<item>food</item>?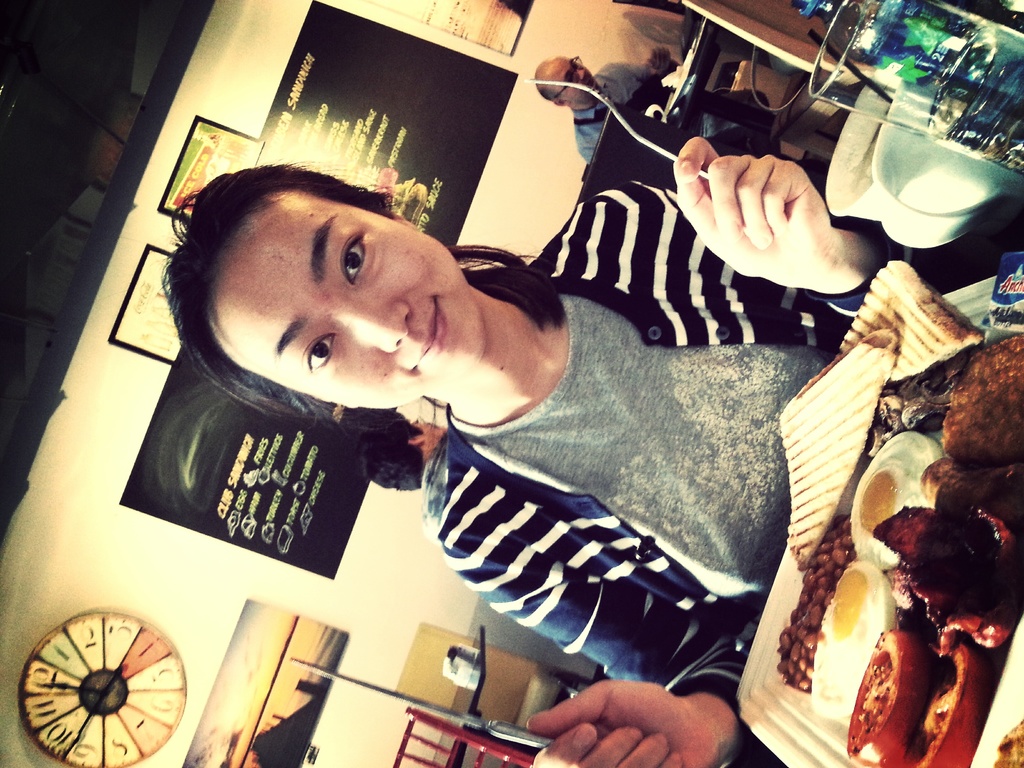
BBox(771, 333, 894, 570)
